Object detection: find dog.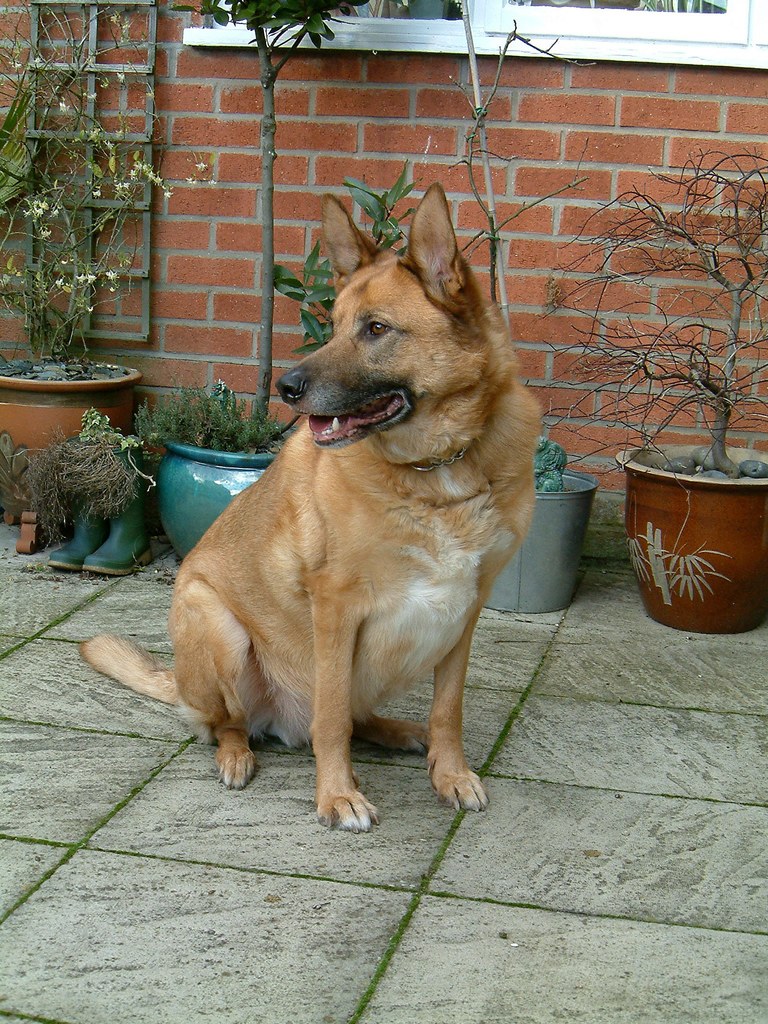
bbox(79, 180, 544, 833).
